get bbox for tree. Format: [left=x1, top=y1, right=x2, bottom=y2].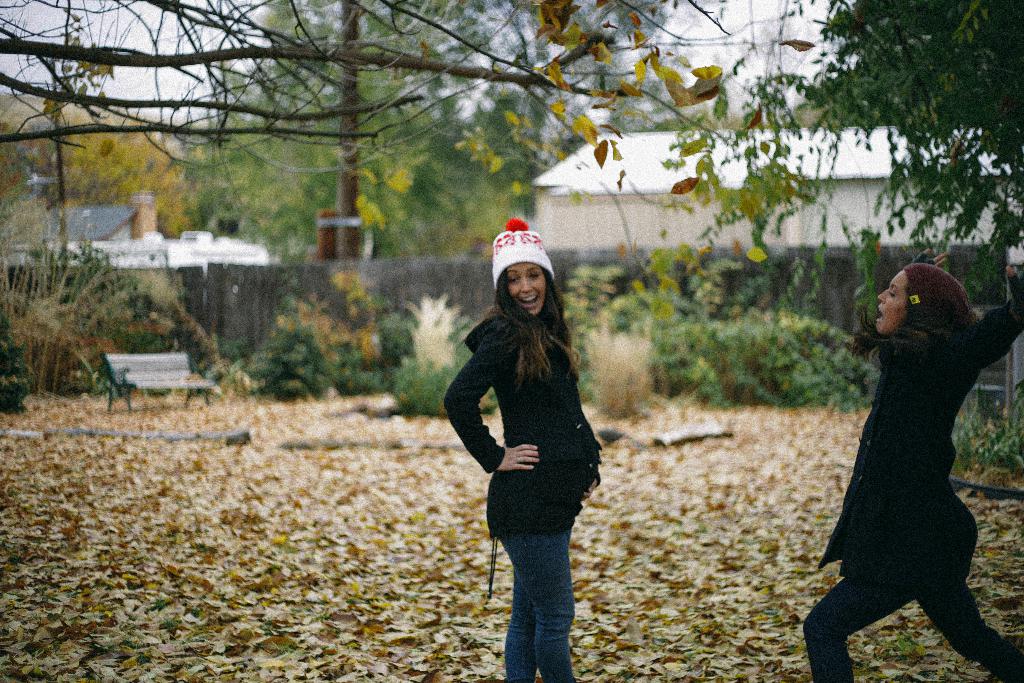
[left=0, top=0, right=842, bottom=300].
